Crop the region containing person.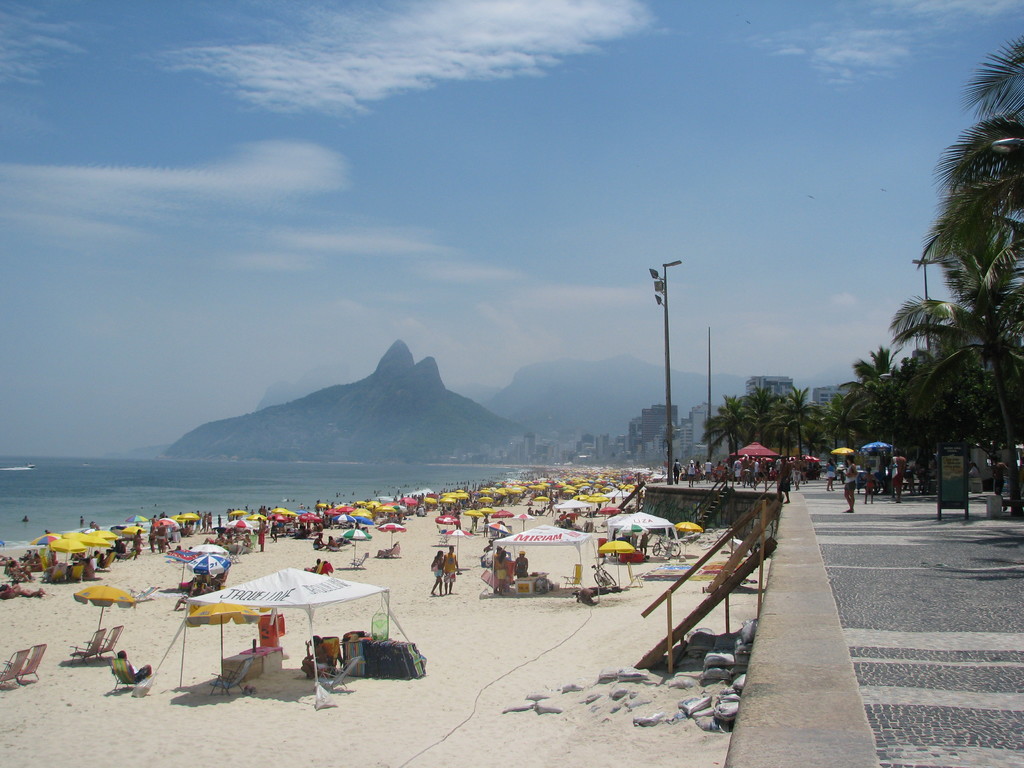
Crop region: [left=753, top=456, right=767, bottom=495].
